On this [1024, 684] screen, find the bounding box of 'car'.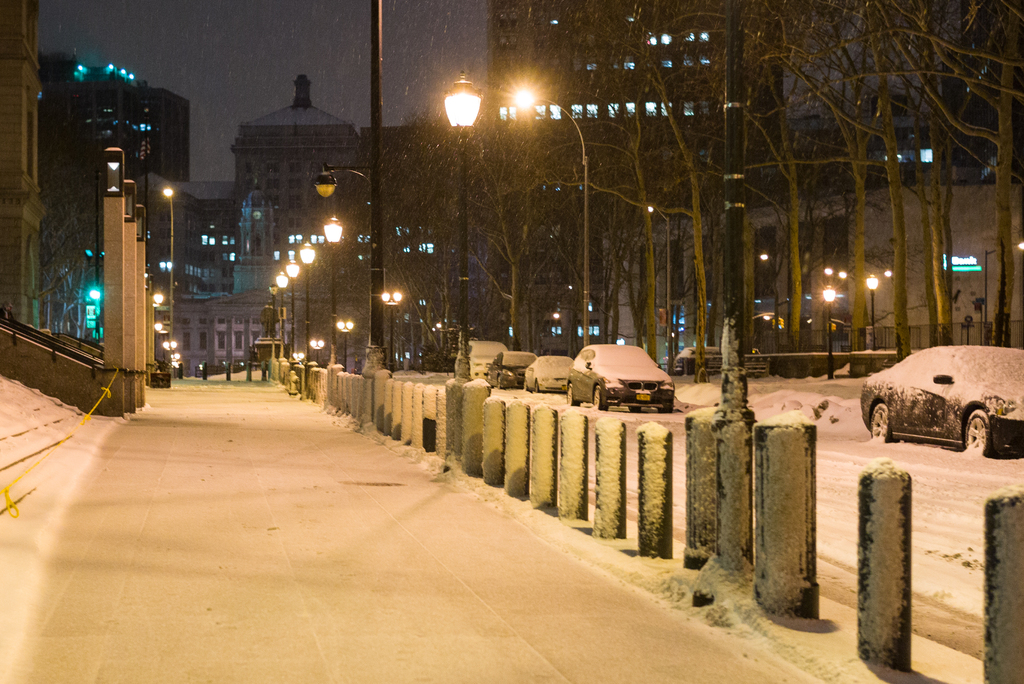
Bounding box: (x1=461, y1=339, x2=505, y2=377).
